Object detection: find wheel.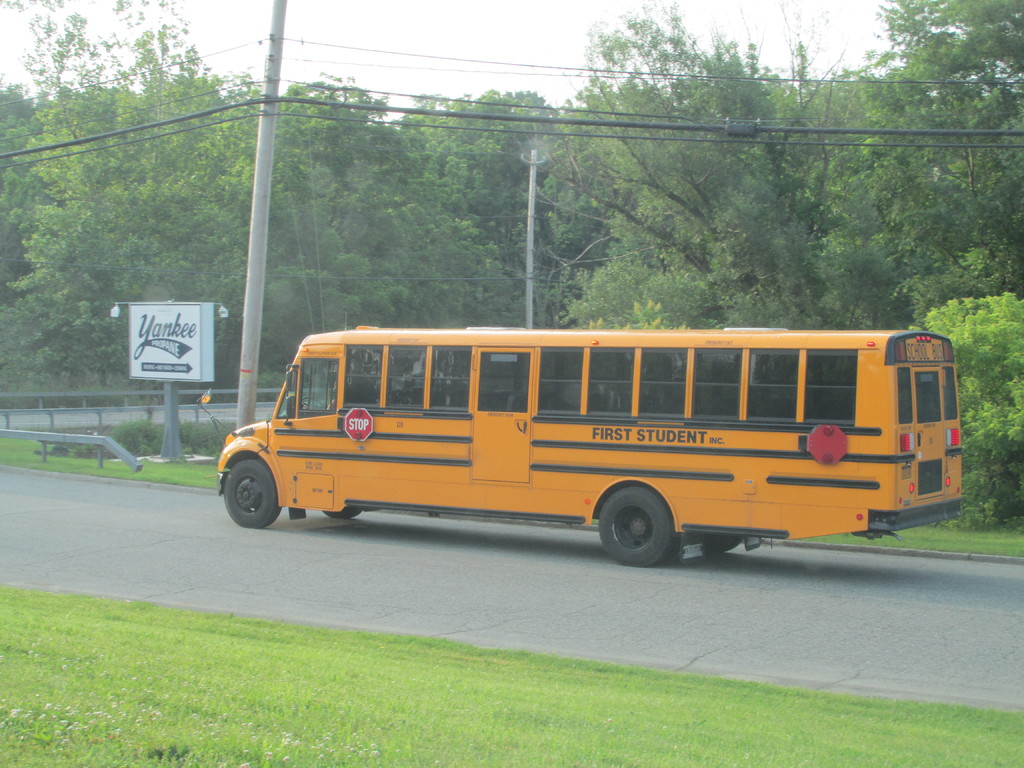
{"left": 221, "top": 455, "right": 283, "bottom": 529}.
